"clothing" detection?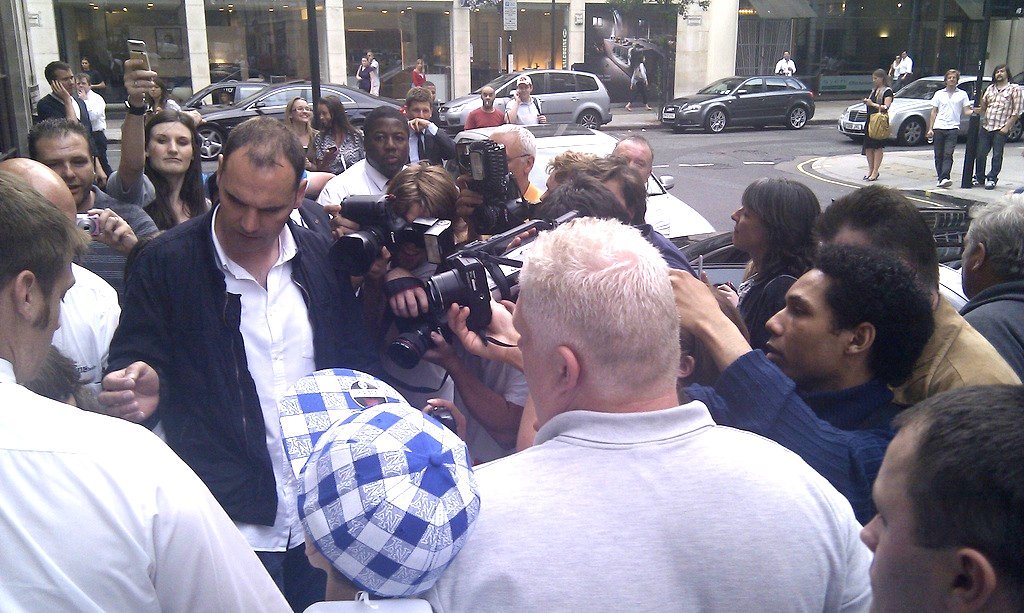
locate(83, 212, 143, 285)
